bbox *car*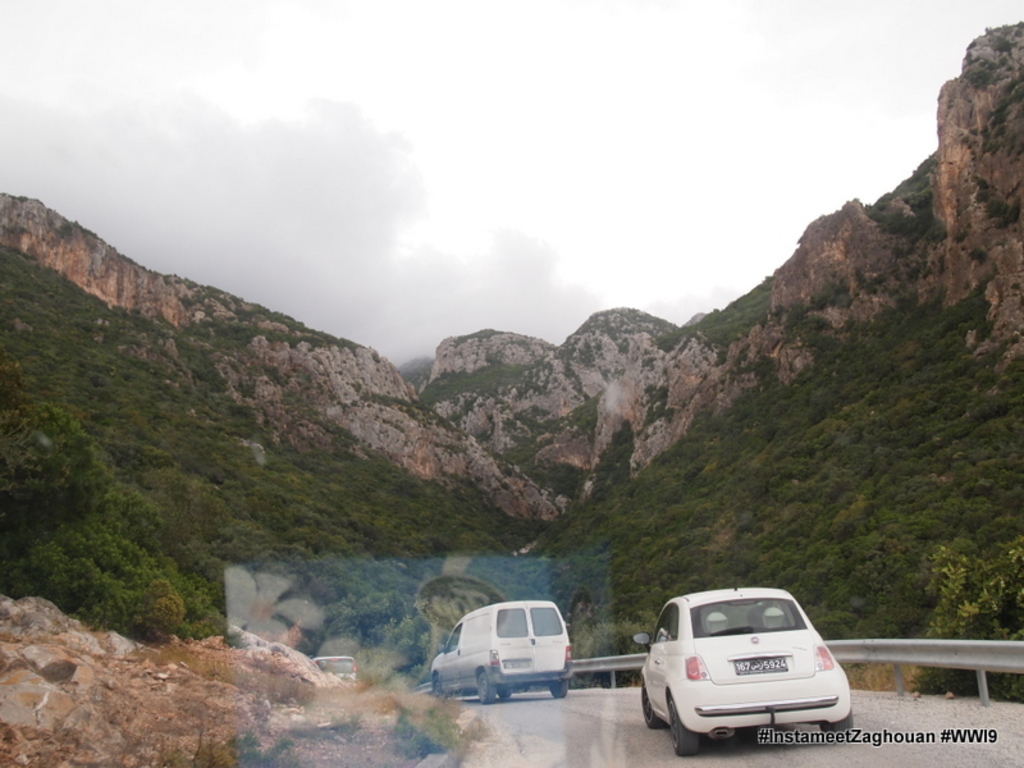
bbox=(315, 658, 357, 686)
